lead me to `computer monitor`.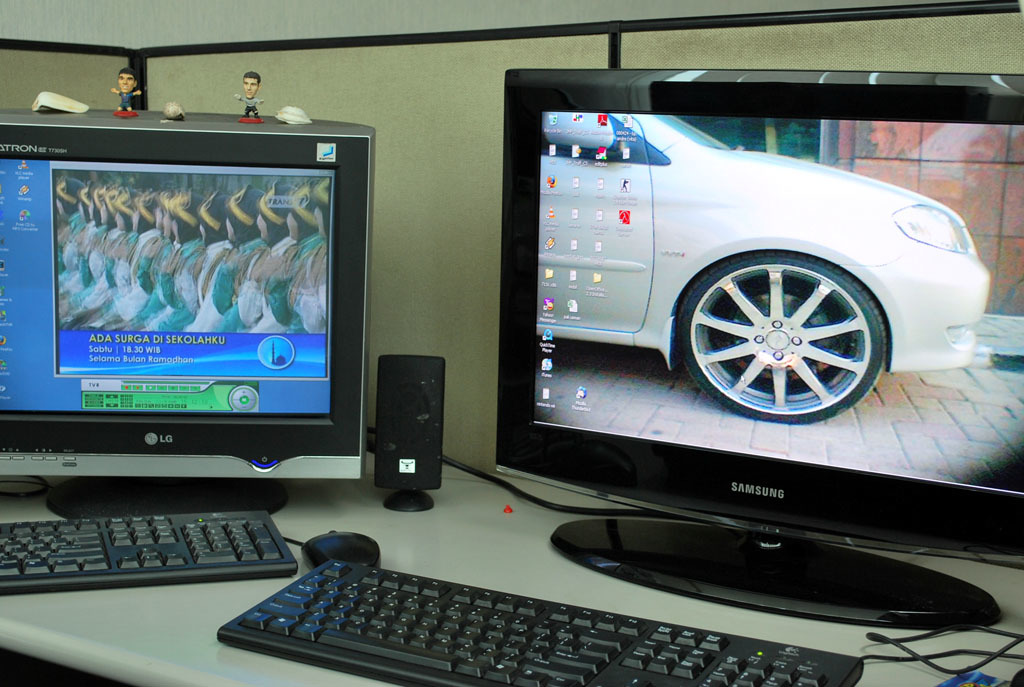
Lead to 502:62:1023:602.
